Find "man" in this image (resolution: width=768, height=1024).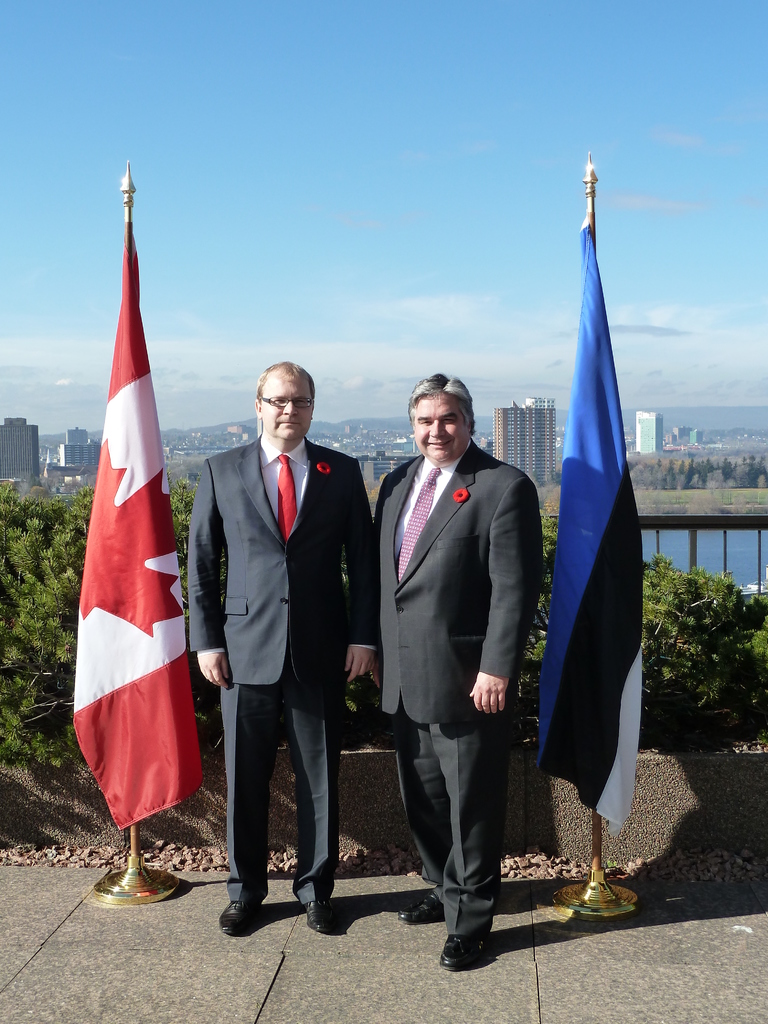
[left=188, top=355, right=380, bottom=932].
